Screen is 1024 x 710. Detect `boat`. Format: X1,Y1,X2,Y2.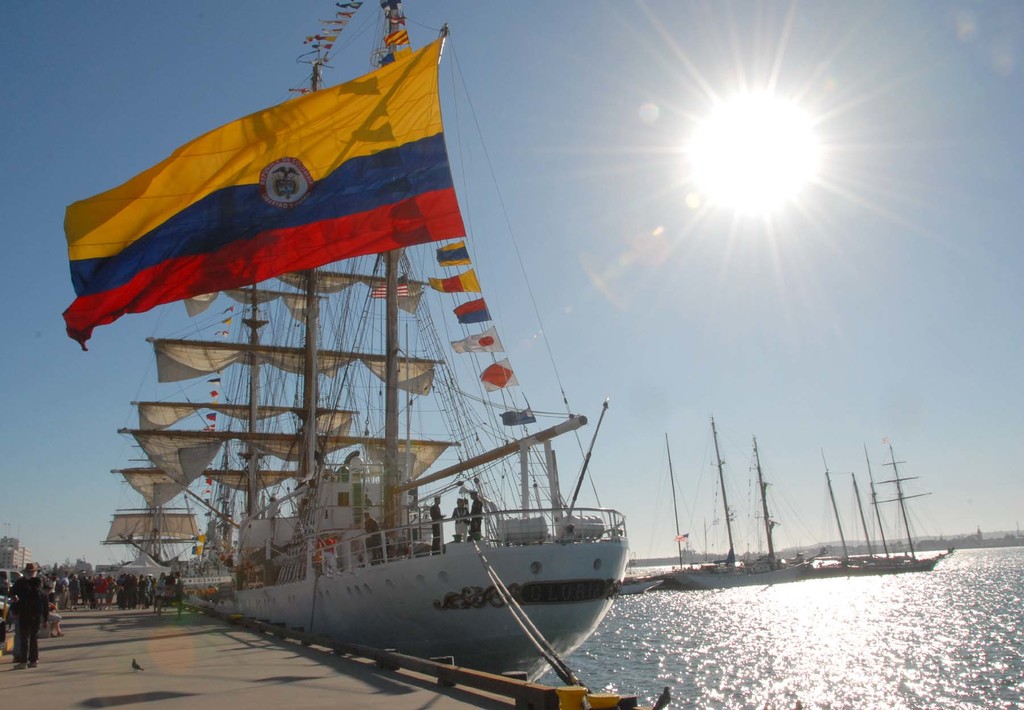
817,444,949,572.
